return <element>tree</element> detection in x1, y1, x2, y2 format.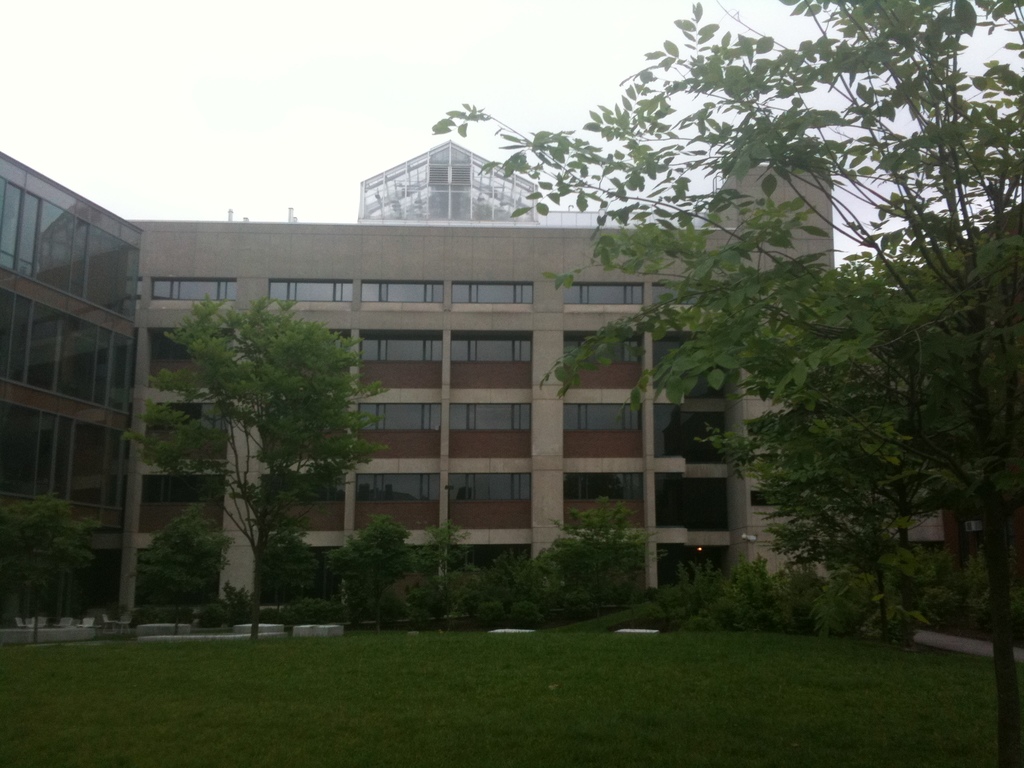
135, 502, 227, 631.
